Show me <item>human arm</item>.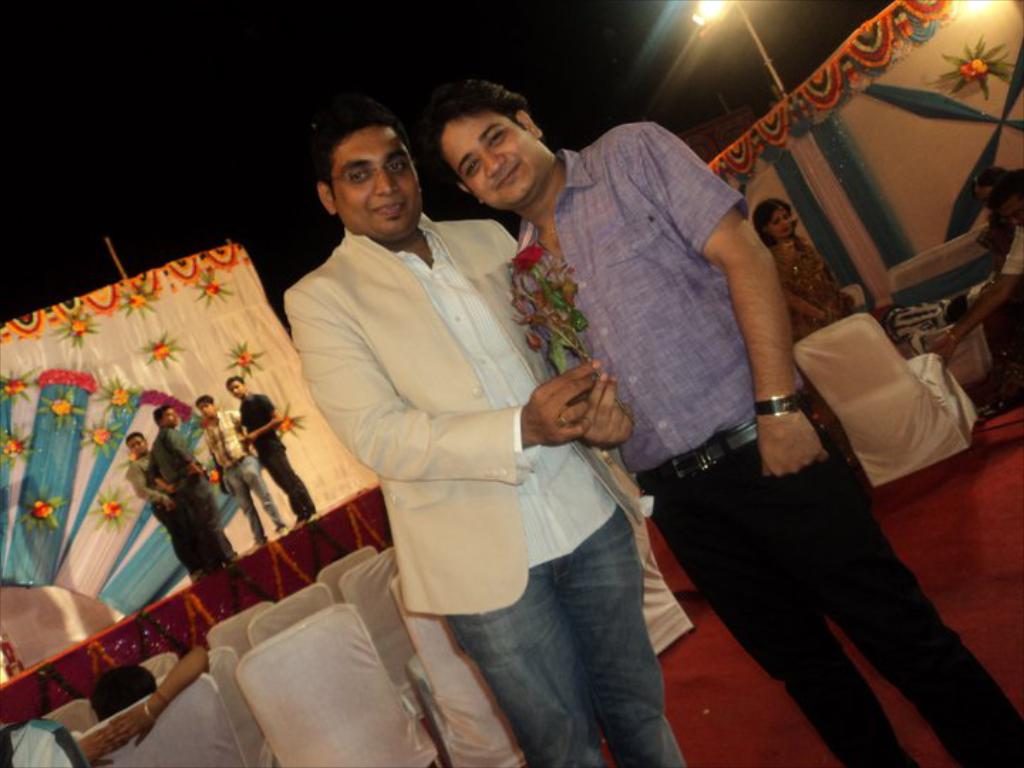
<item>human arm</item> is here: <box>102,646,206,754</box>.
